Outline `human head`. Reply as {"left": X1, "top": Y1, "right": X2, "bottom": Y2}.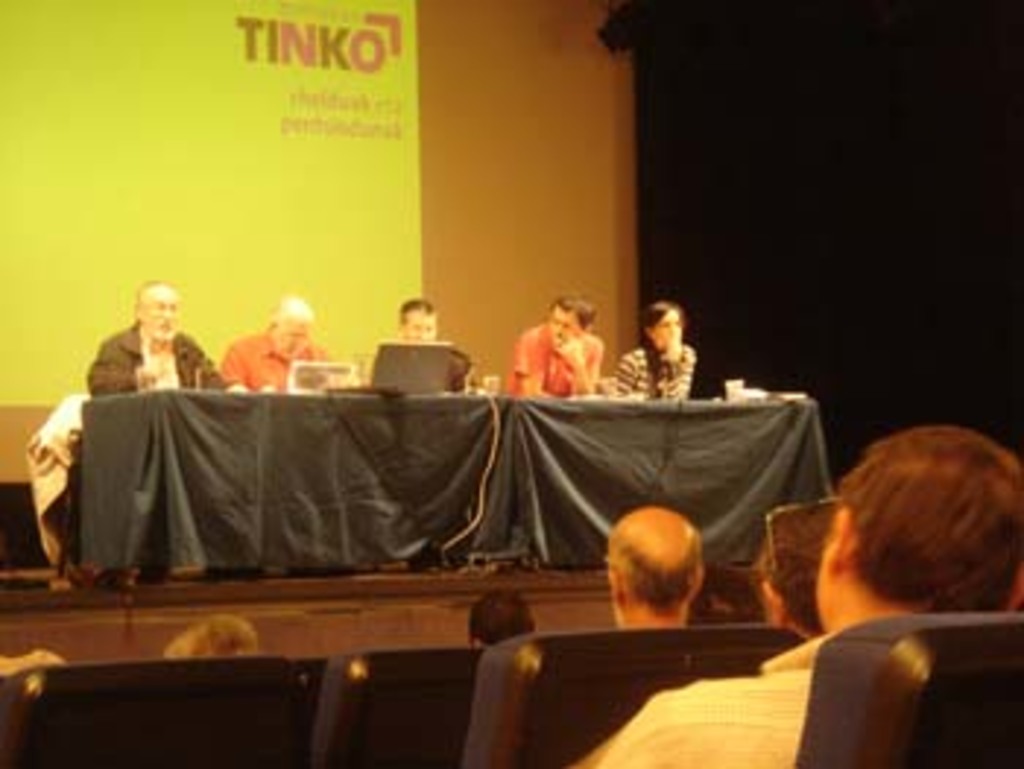
{"left": 644, "top": 298, "right": 682, "bottom": 360}.
